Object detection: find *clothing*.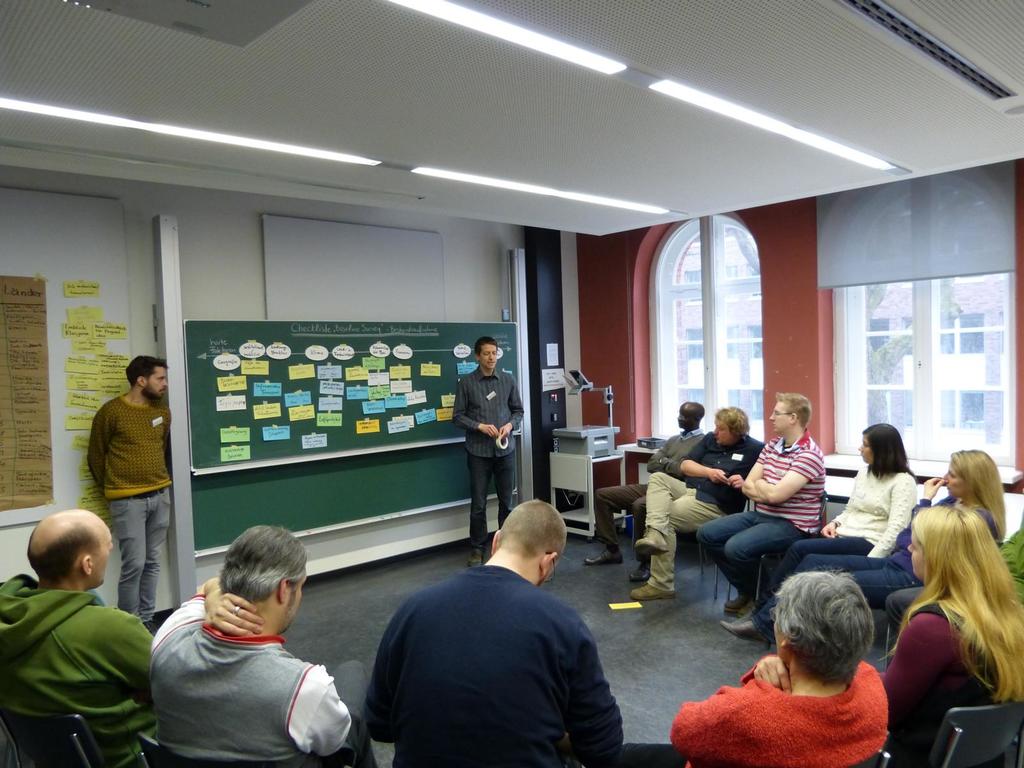
(x1=746, y1=463, x2=915, y2=632).
